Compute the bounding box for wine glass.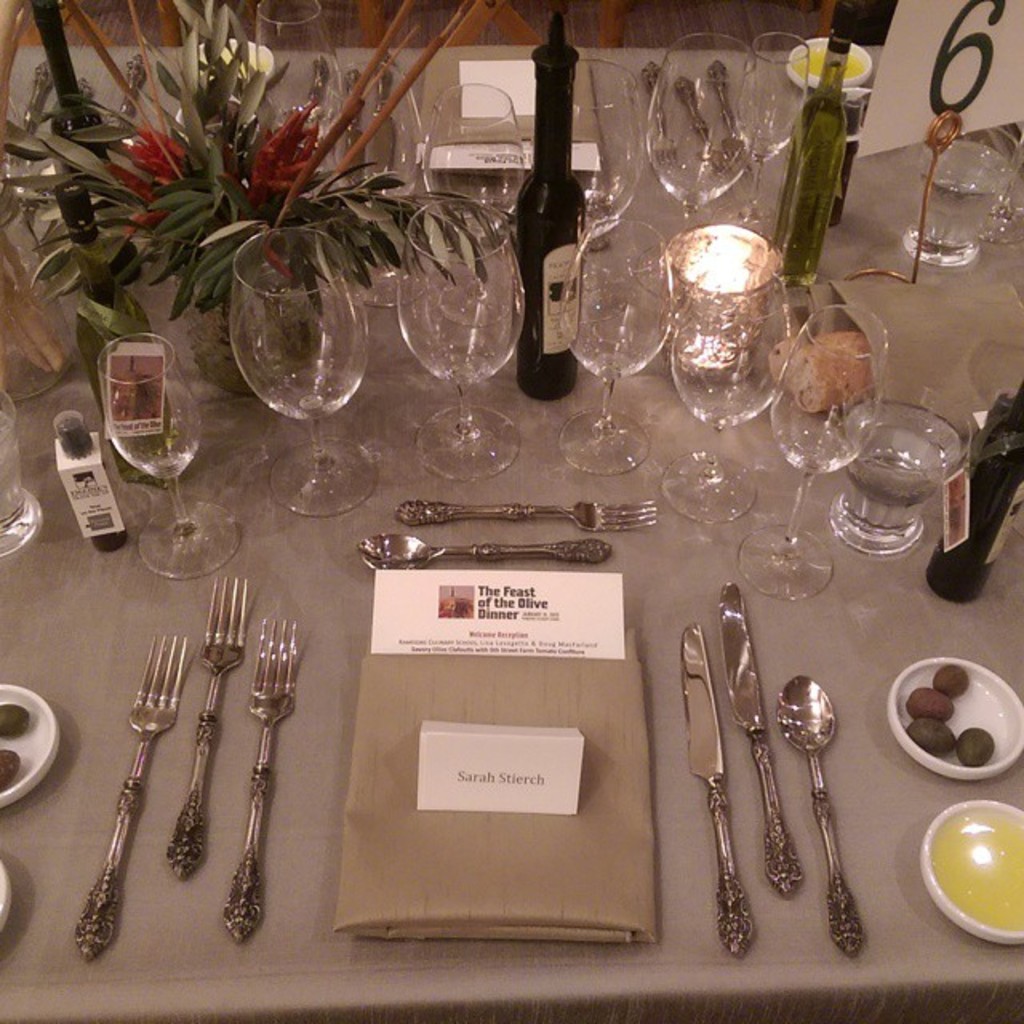
bbox=(248, 0, 338, 139).
